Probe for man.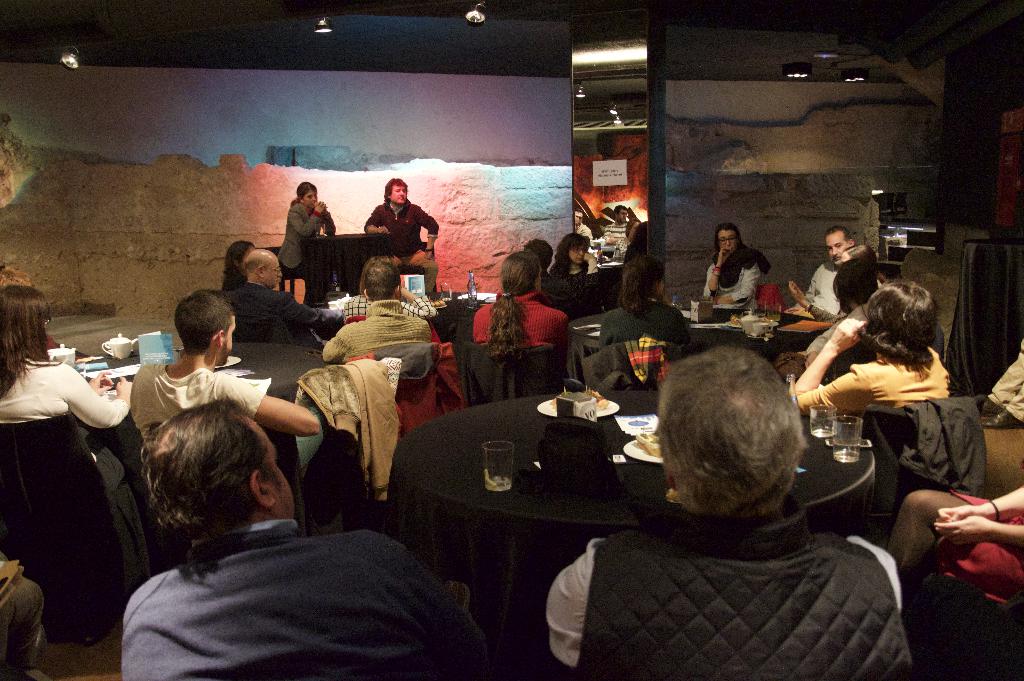
Probe result: left=221, top=246, right=340, bottom=347.
